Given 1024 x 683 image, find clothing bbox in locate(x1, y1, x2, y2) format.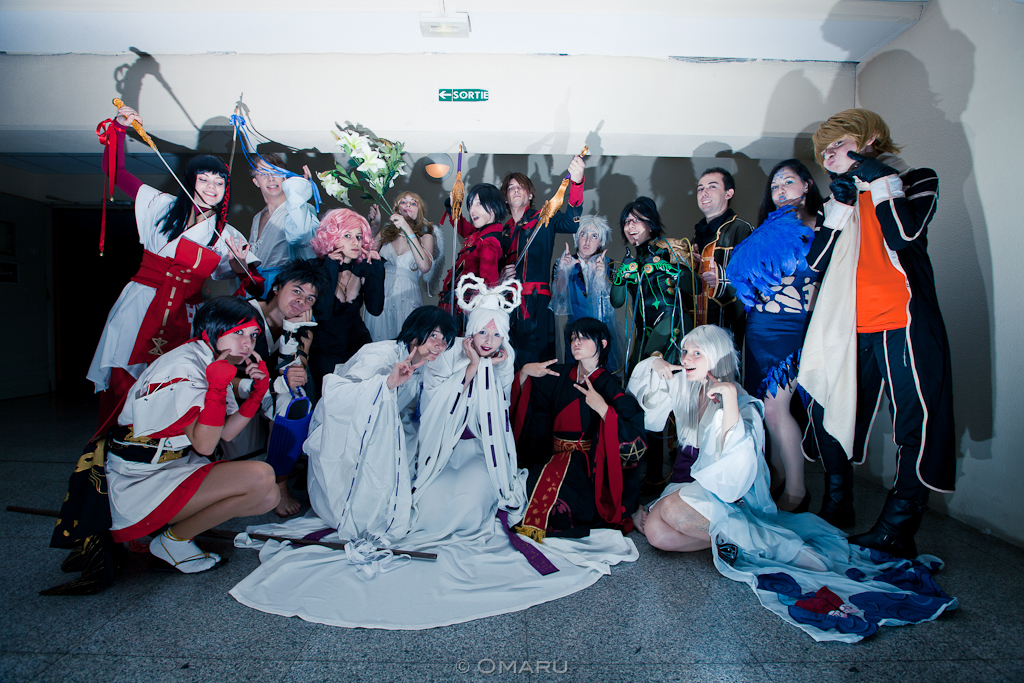
locate(796, 148, 943, 542).
